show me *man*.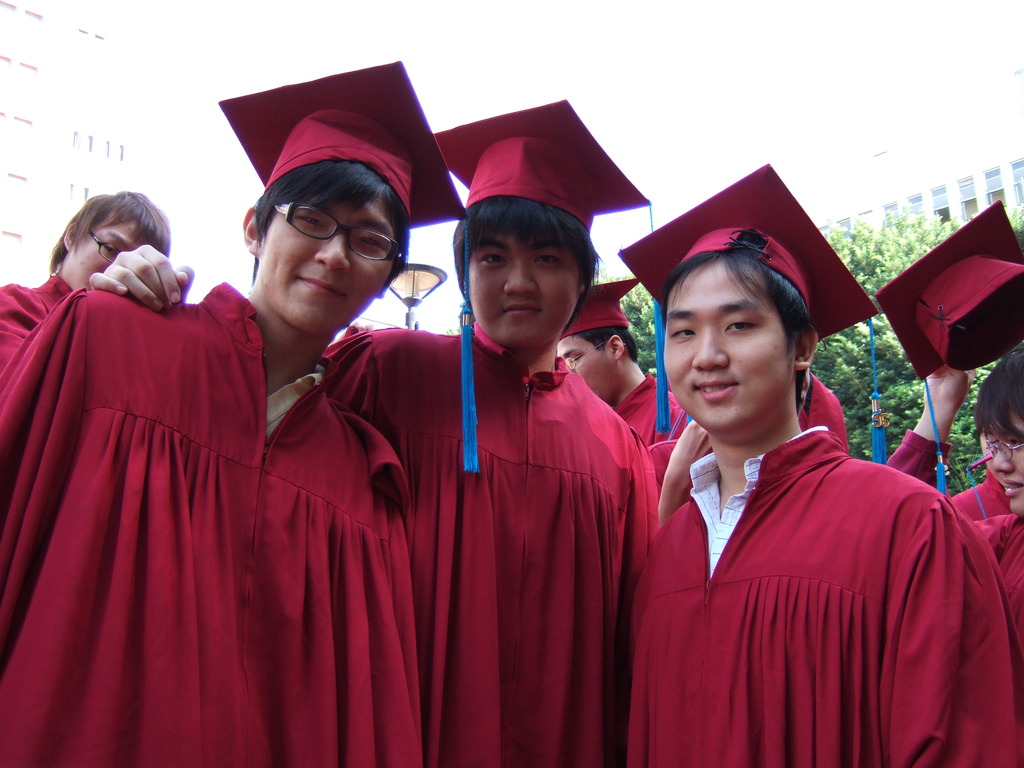
*man* is here: [876, 195, 1023, 664].
